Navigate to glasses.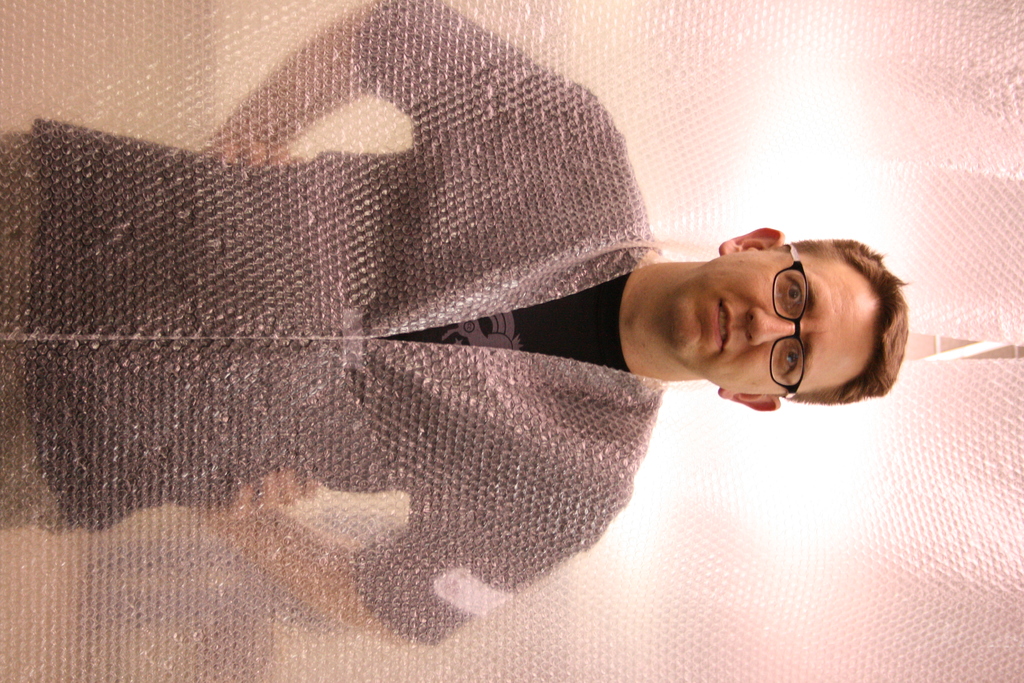
Navigation target: <region>771, 240, 806, 399</region>.
